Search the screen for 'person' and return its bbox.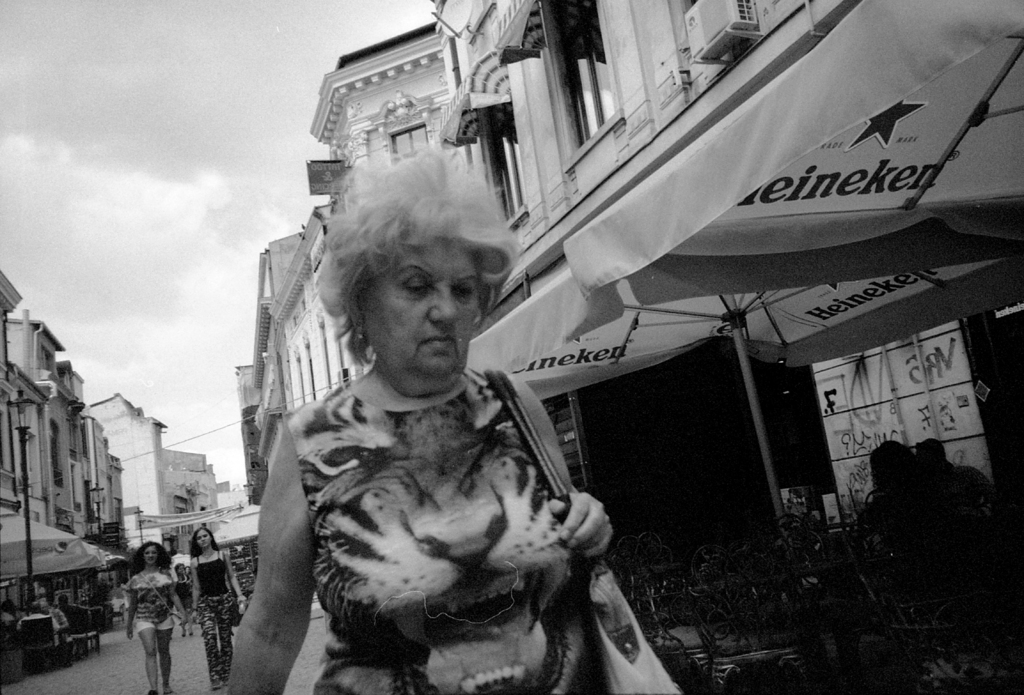
Found: <region>188, 526, 249, 694</region>.
